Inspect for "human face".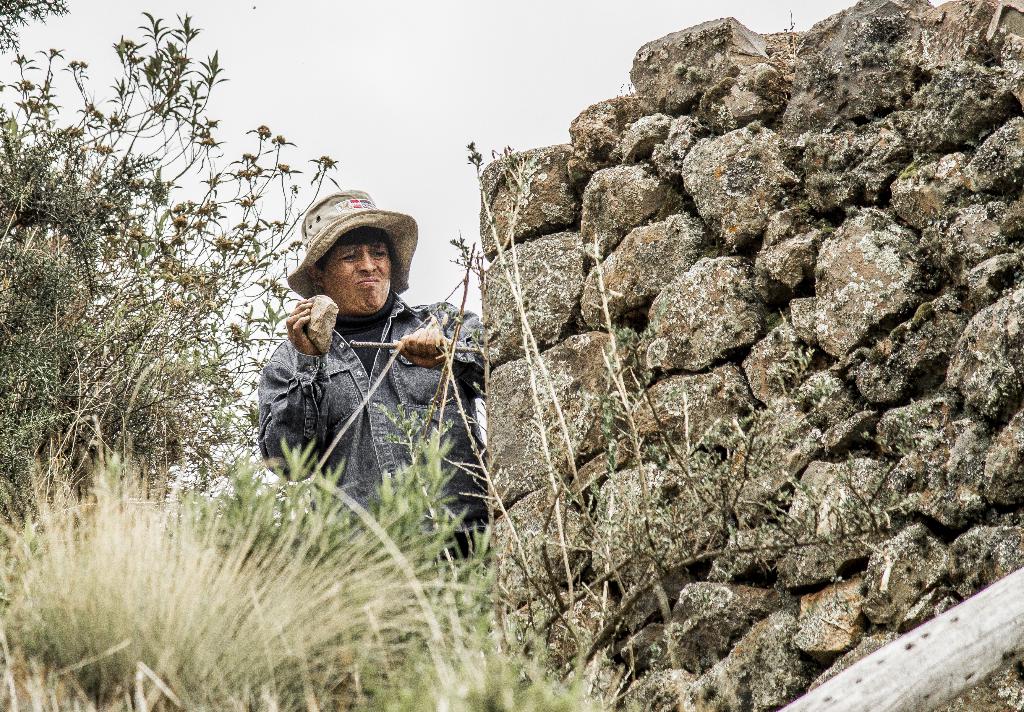
Inspection: 324/228/394/312.
